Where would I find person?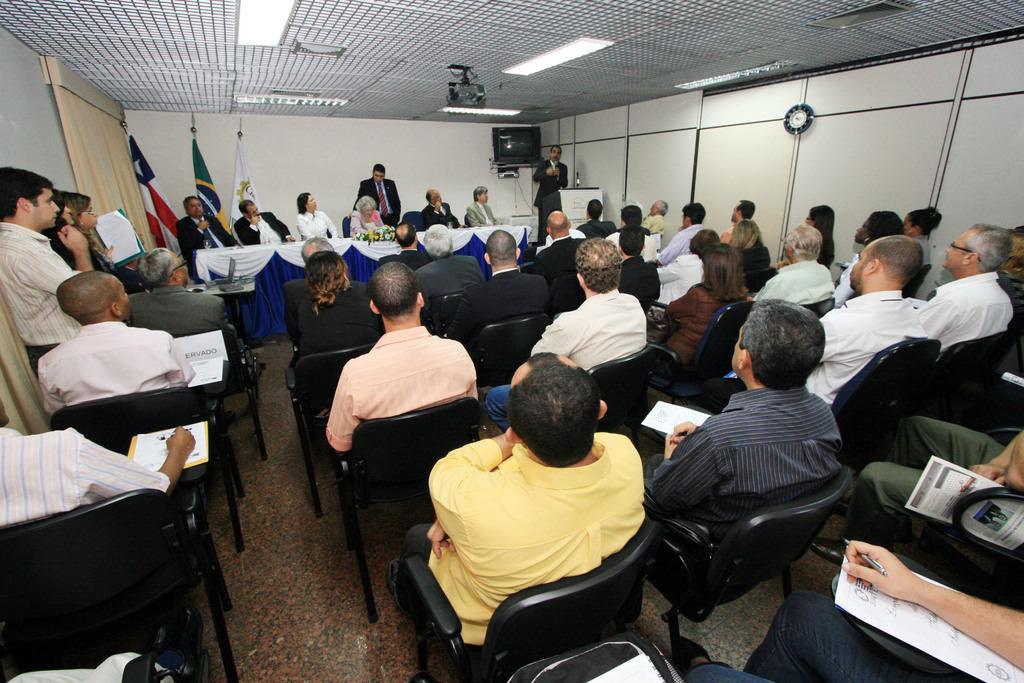
At [left=406, top=350, right=674, bottom=671].
